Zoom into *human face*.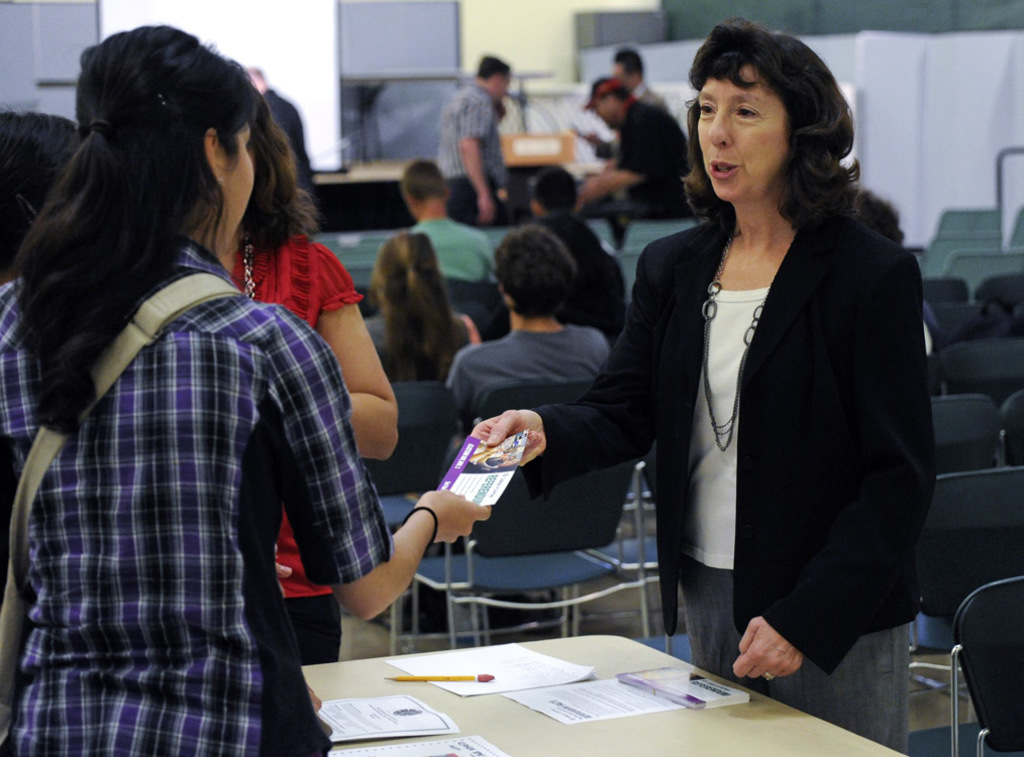
Zoom target: crop(221, 119, 253, 255).
